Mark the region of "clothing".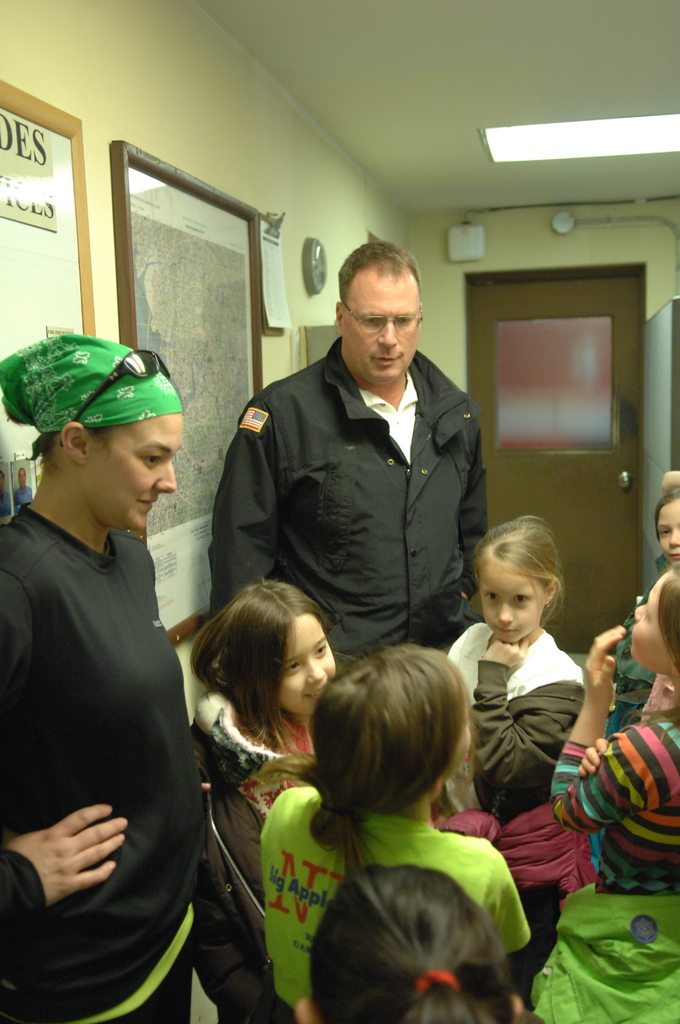
Region: BBox(213, 705, 327, 825).
